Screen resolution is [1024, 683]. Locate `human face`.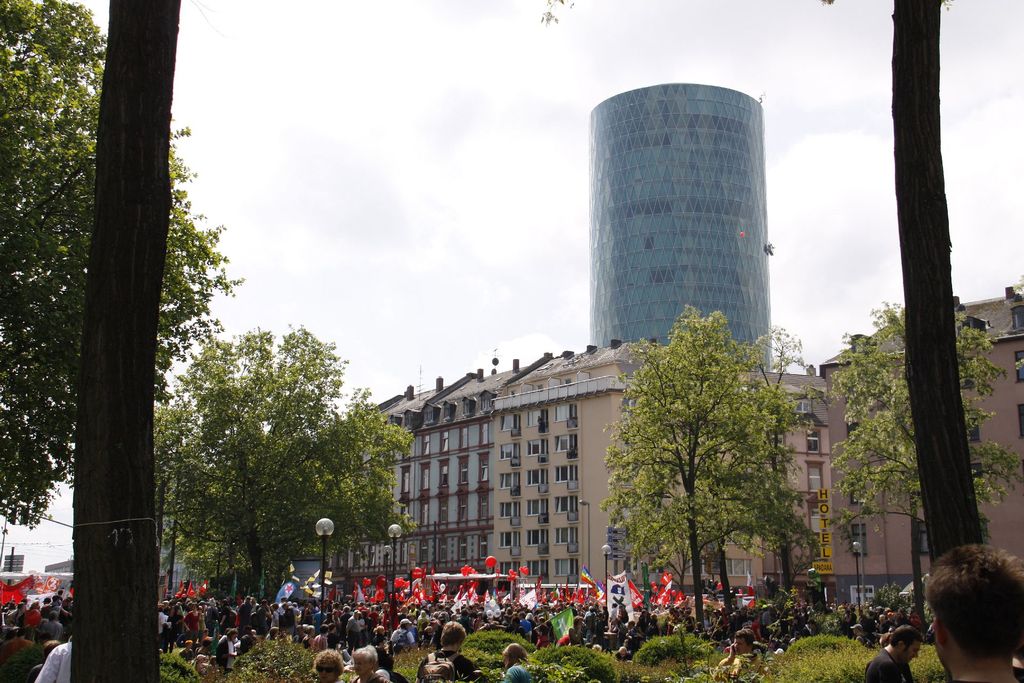
<bbox>351, 652, 367, 675</bbox>.
